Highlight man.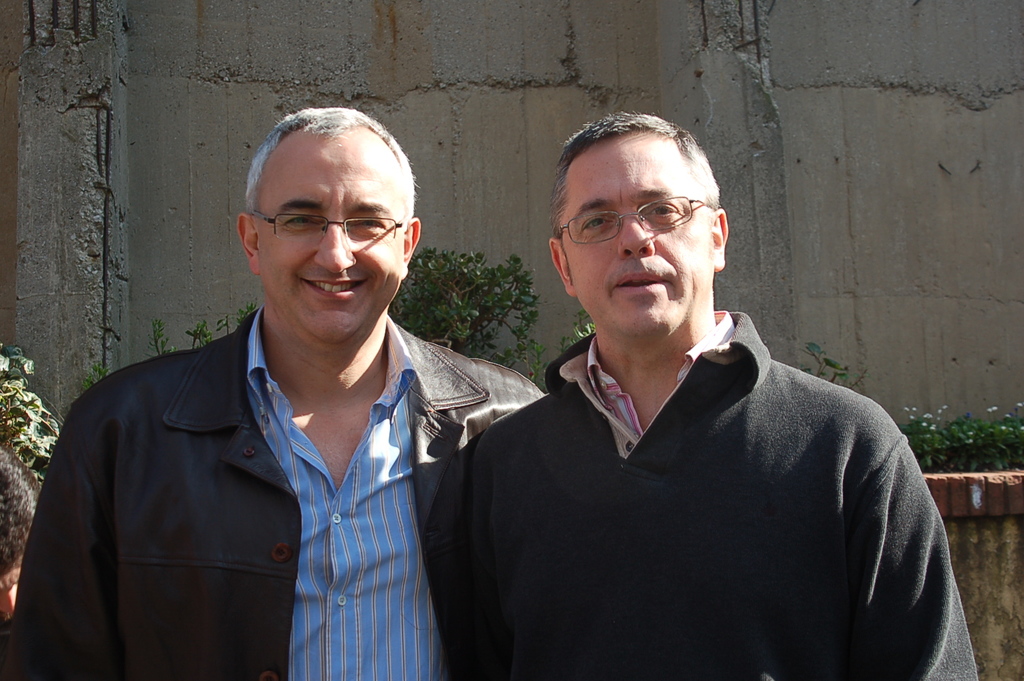
Highlighted region: left=0, top=106, right=544, bottom=680.
